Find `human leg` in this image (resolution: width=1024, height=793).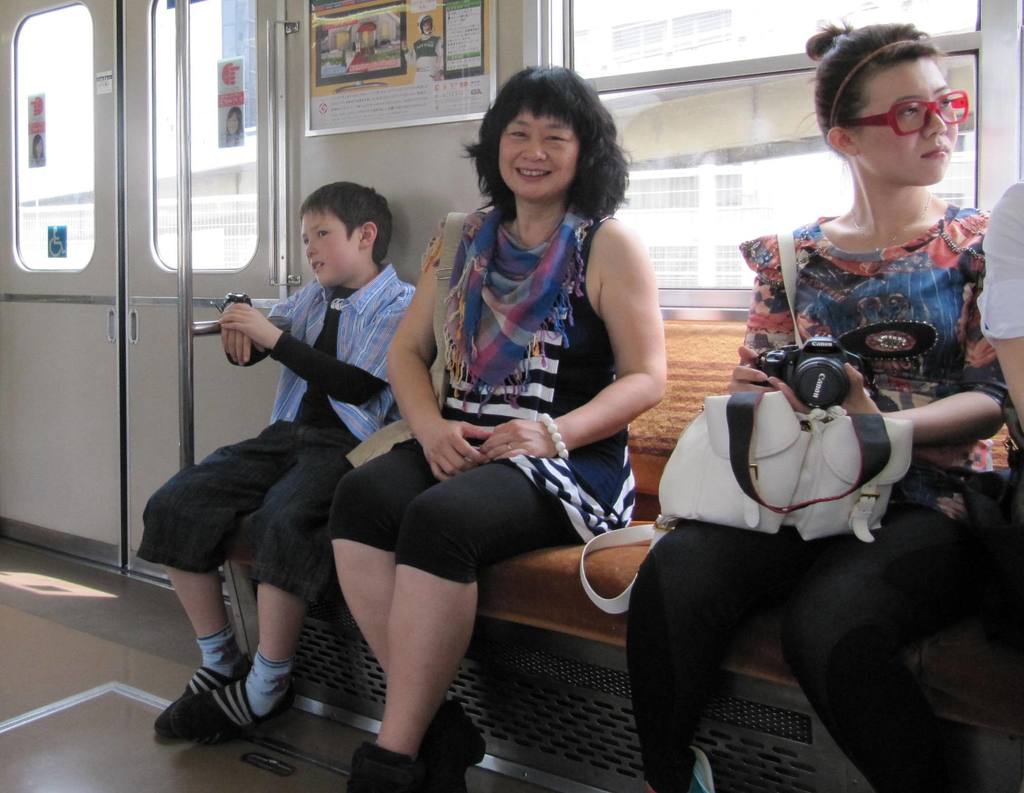
[x1=783, y1=511, x2=1005, y2=792].
